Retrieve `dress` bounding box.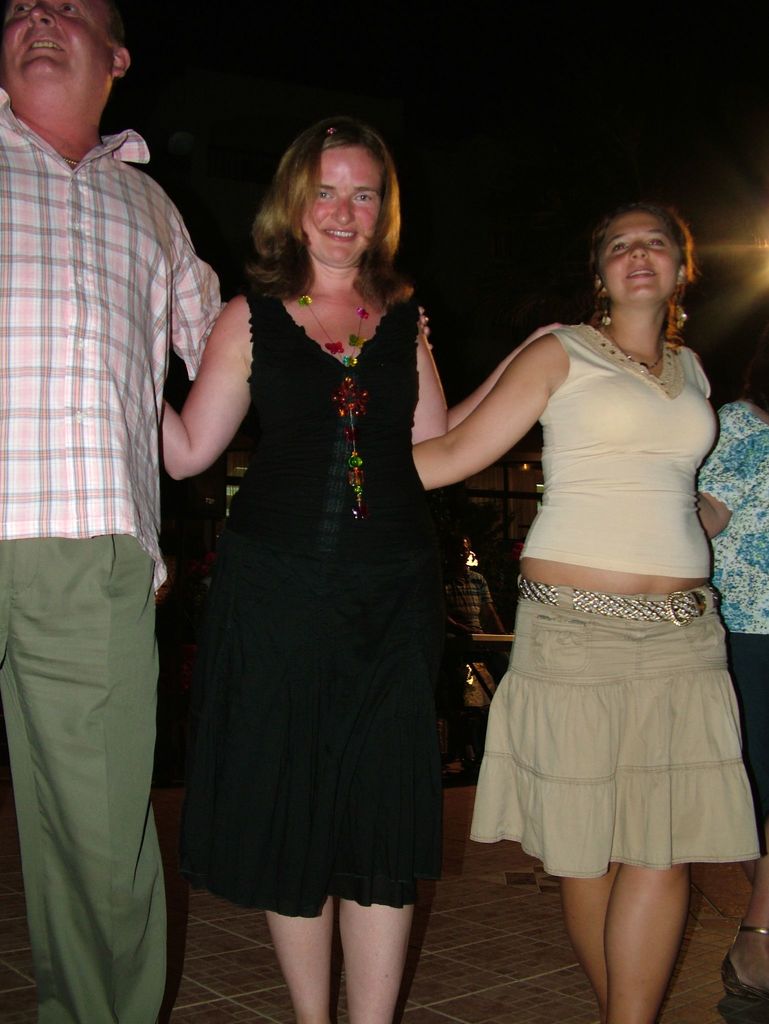
Bounding box: box=[184, 291, 464, 919].
